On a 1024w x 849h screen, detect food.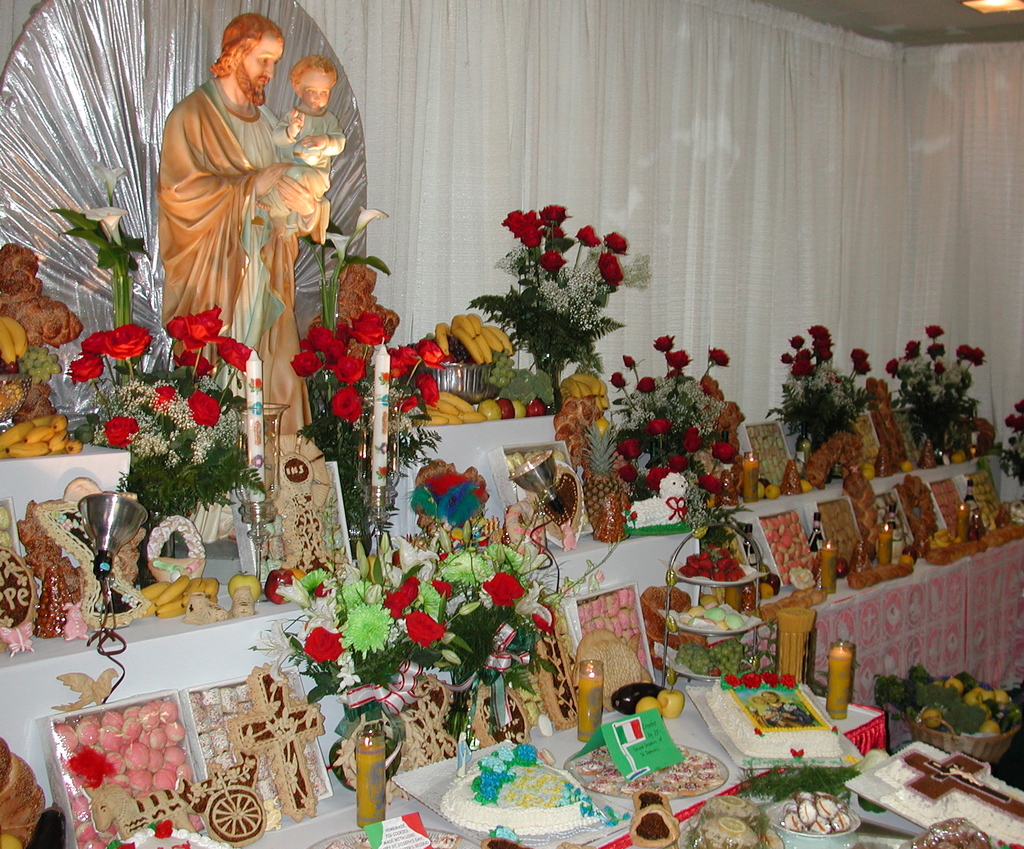
{"x1": 871, "y1": 744, "x2": 1023, "y2": 848}.
